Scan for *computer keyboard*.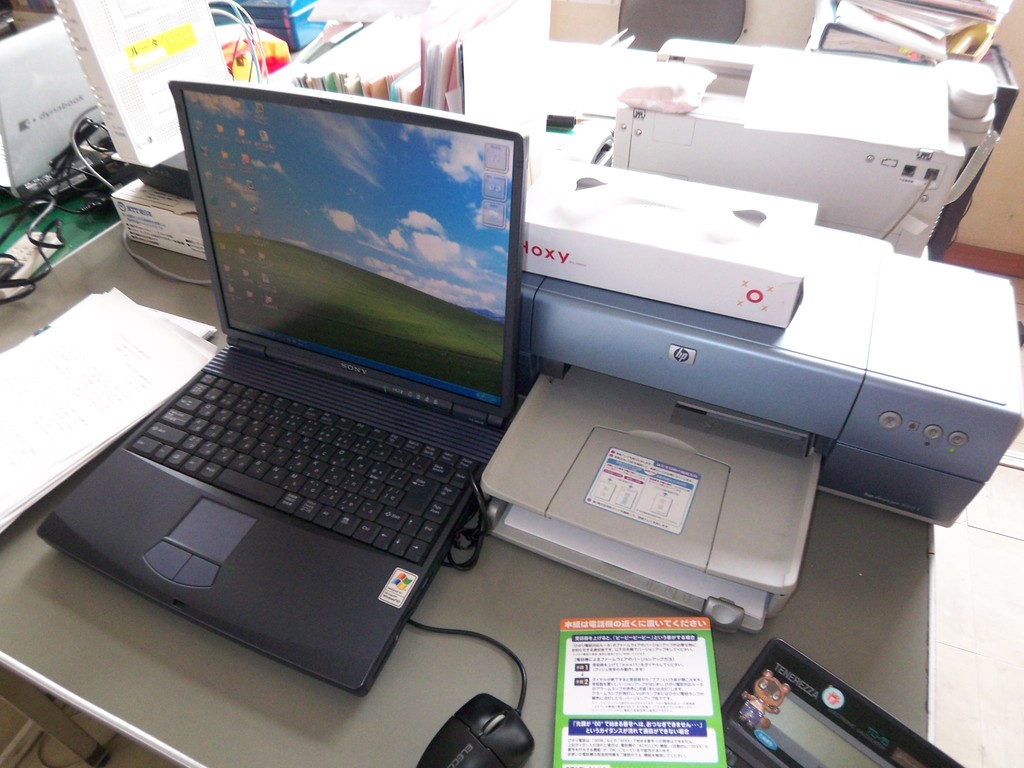
Scan result: 127/371/480/564.
